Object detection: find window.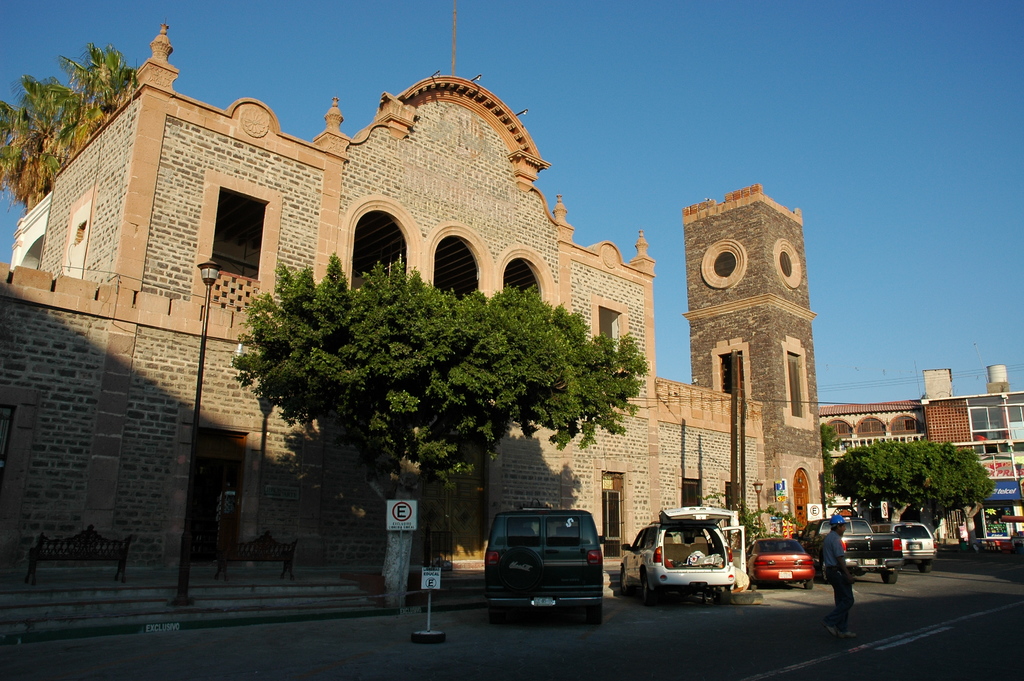
210,184,263,272.
